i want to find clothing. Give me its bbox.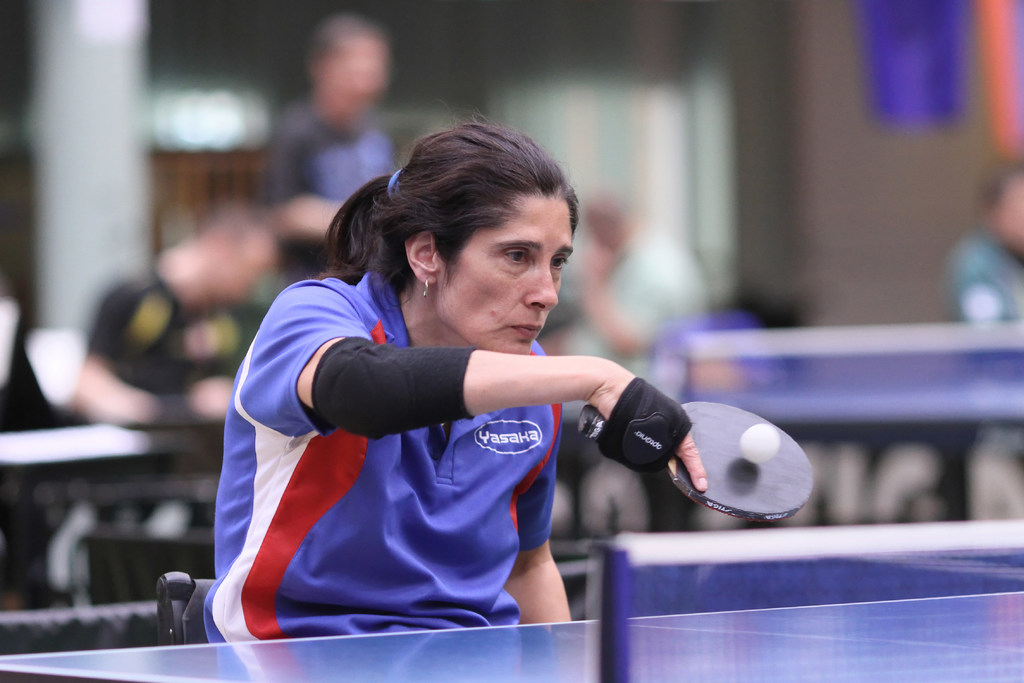
region(196, 268, 675, 638).
